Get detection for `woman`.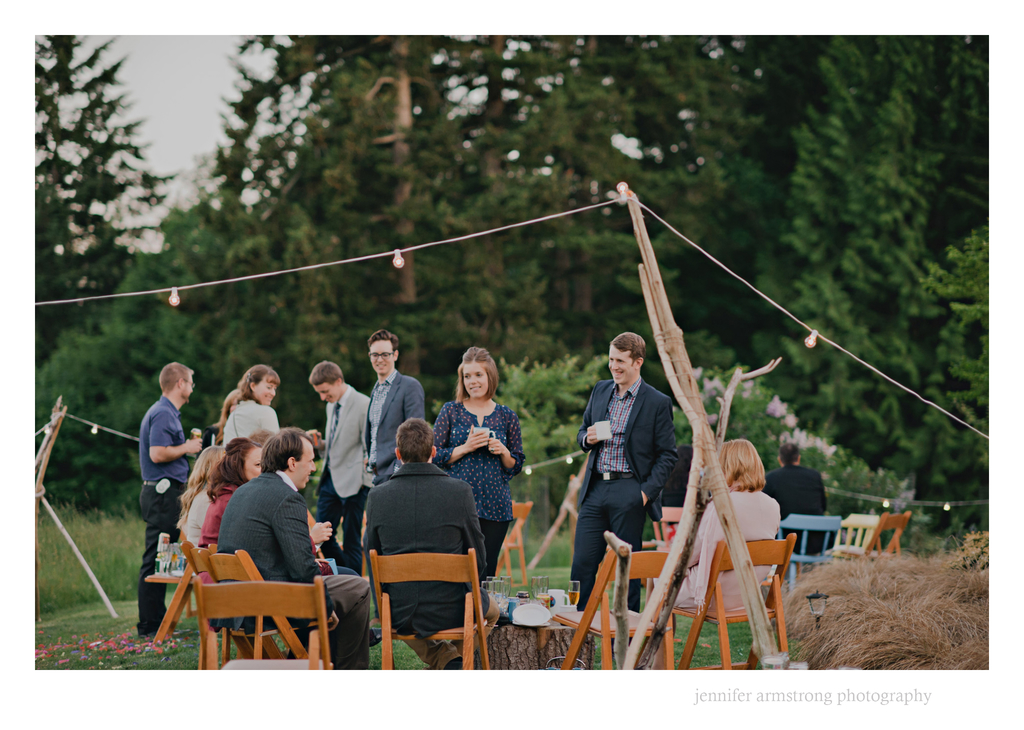
Detection: <box>650,441,781,672</box>.
